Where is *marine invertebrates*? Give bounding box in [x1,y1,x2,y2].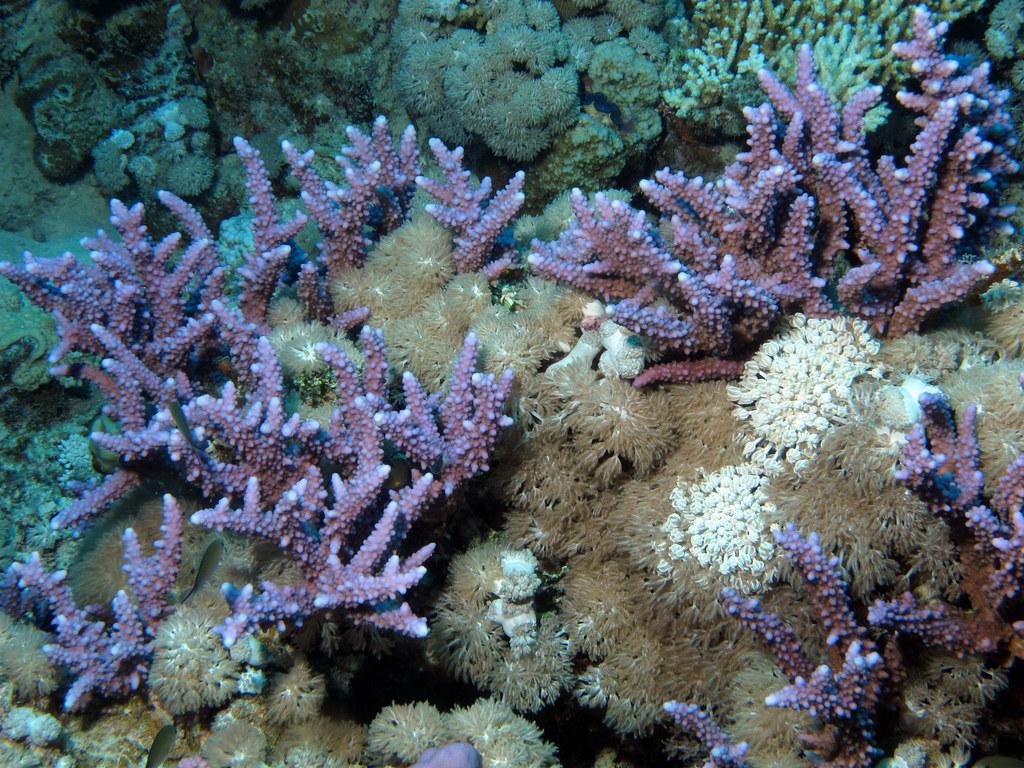
[161,0,412,196].
